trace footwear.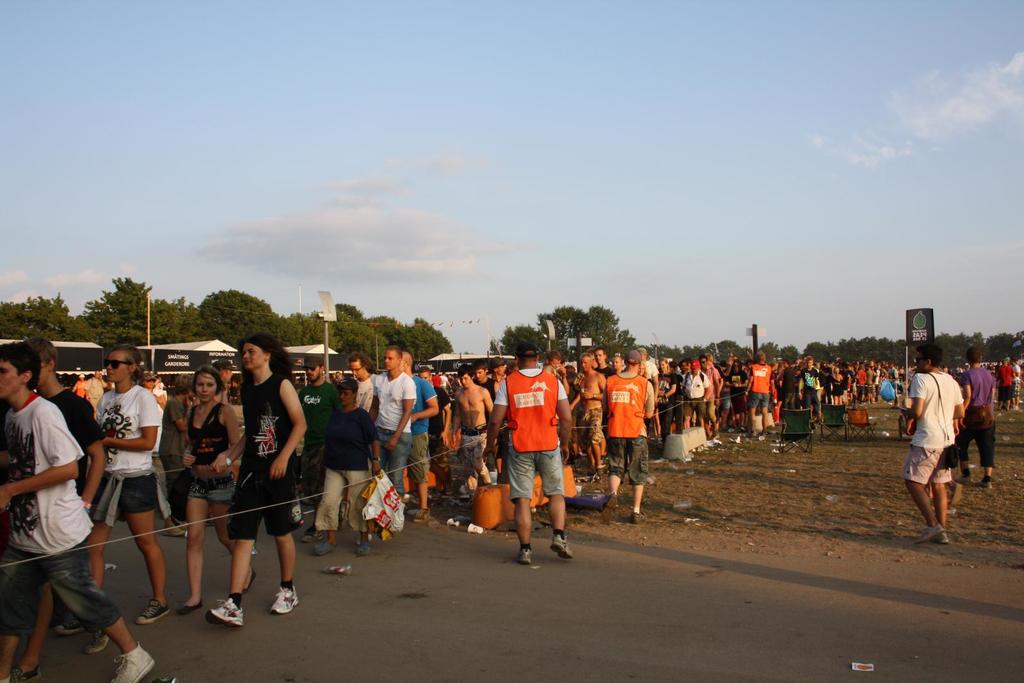
Traced to bbox=[106, 646, 153, 682].
